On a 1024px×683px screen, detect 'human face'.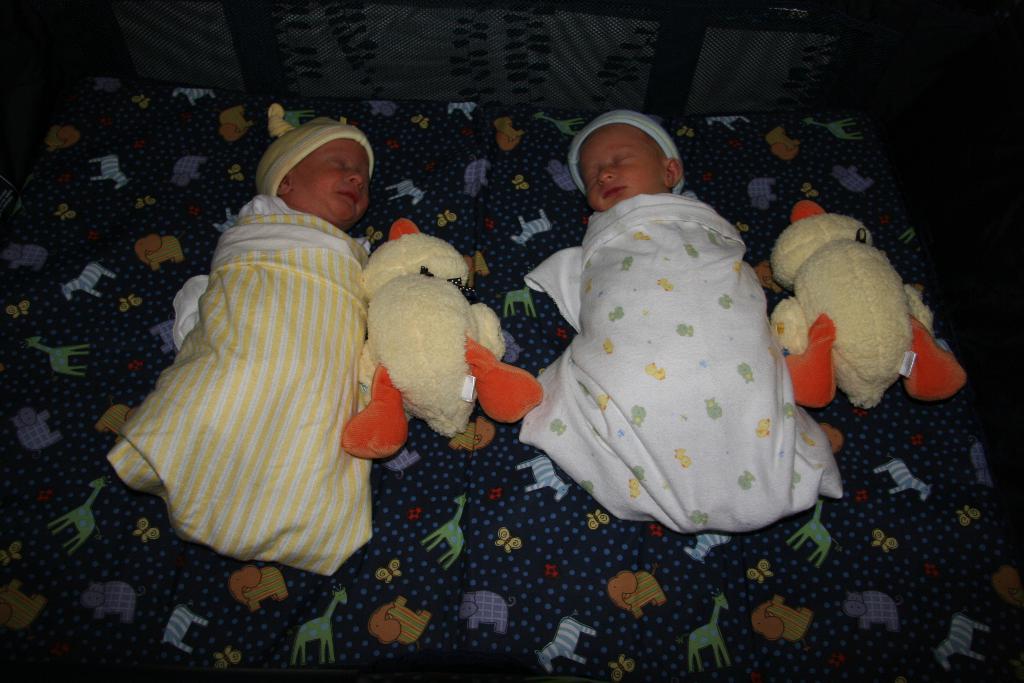
BBox(296, 139, 369, 220).
